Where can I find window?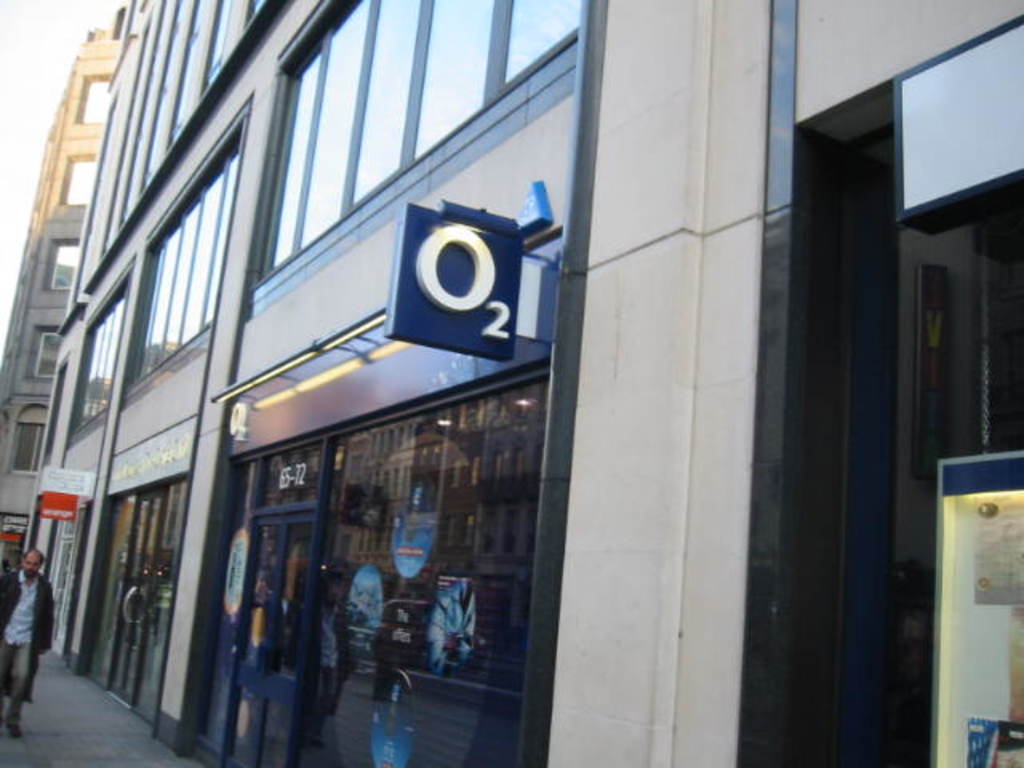
You can find it at crop(58, 160, 94, 206).
